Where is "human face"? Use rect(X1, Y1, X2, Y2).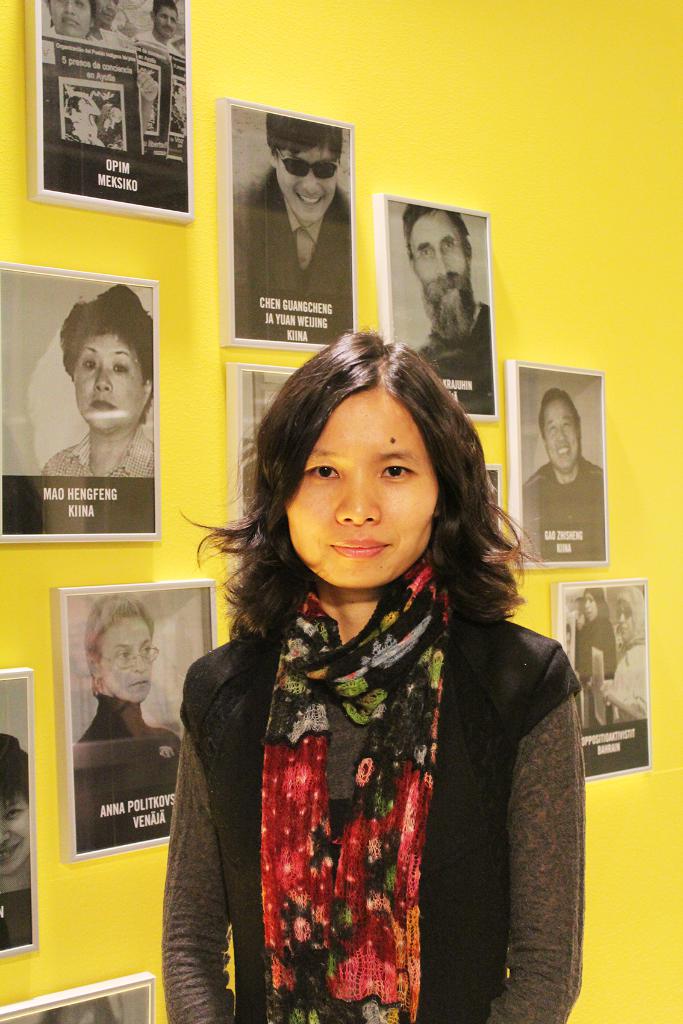
rect(0, 794, 31, 874).
